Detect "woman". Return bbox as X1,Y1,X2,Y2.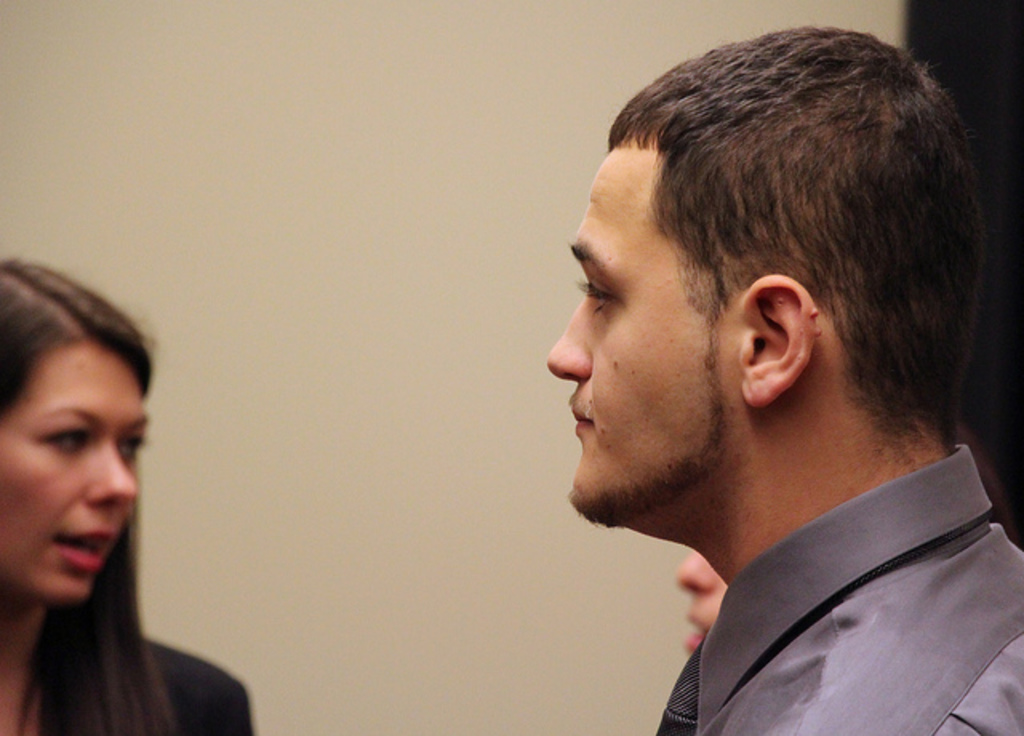
675,421,1016,662.
